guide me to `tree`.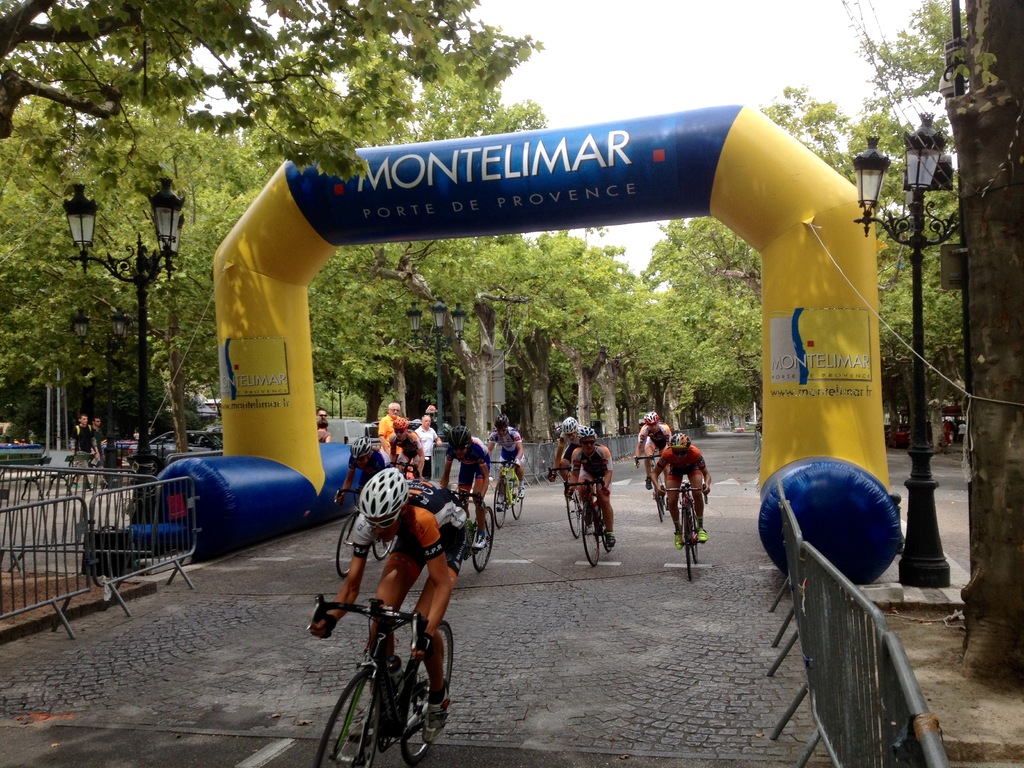
Guidance: <box>936,0,1023,685</box>.
